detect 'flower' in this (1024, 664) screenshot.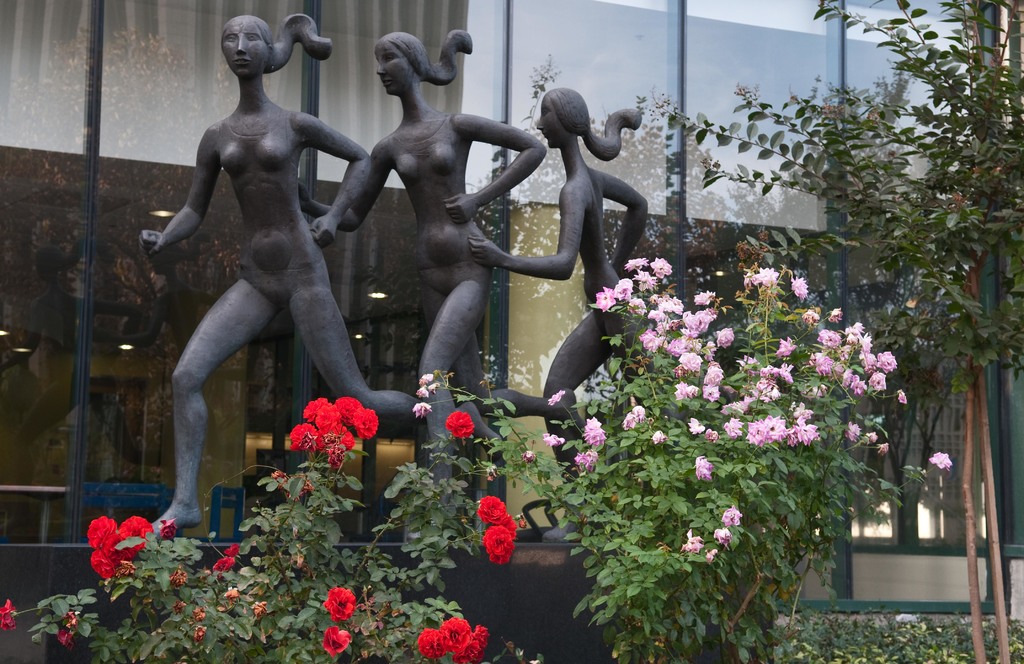
Detection: [445, 407, 479, 441].
